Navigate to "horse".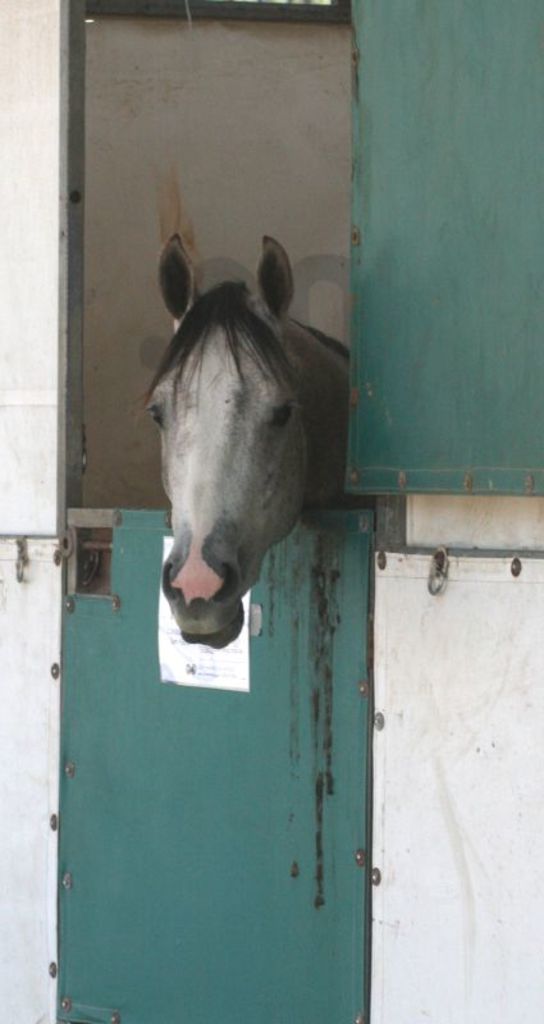
Navigation target: region(132, 230, 348, 653).
